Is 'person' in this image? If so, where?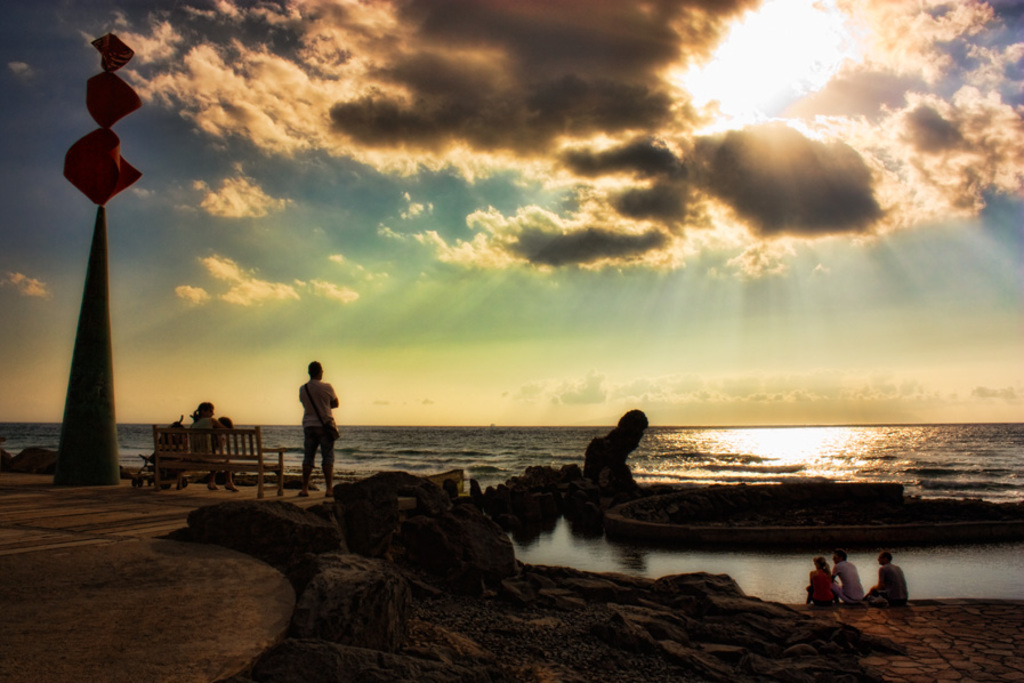
Yes, at rect(866, 554, 909, 609).
